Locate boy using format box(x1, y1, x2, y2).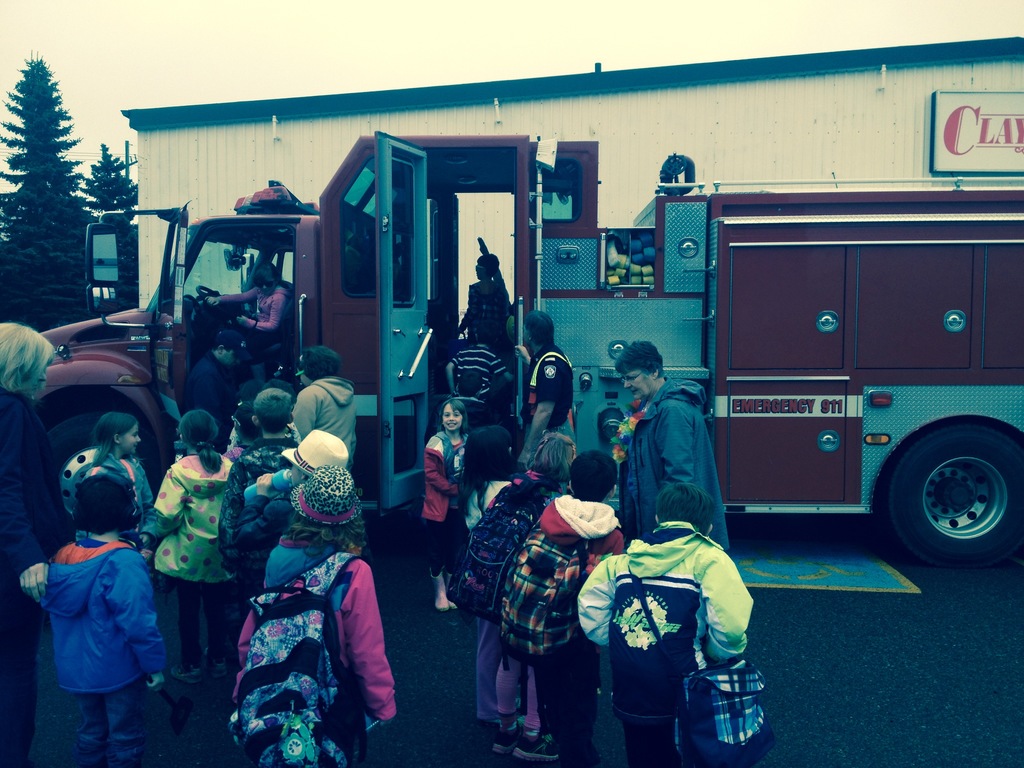
box(578, 485, 762, 767).
